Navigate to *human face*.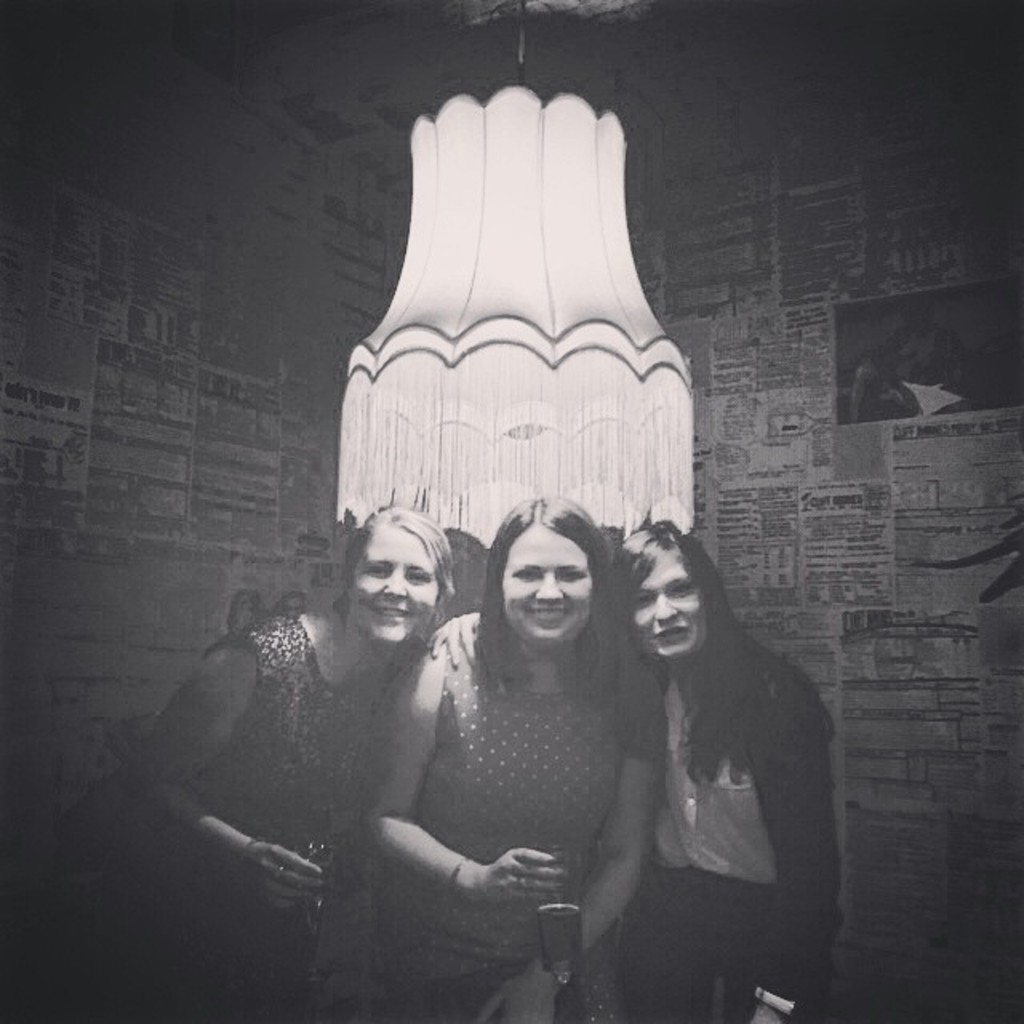
Navigation target: x1=507, y1=526, x2=587, y2=650.
